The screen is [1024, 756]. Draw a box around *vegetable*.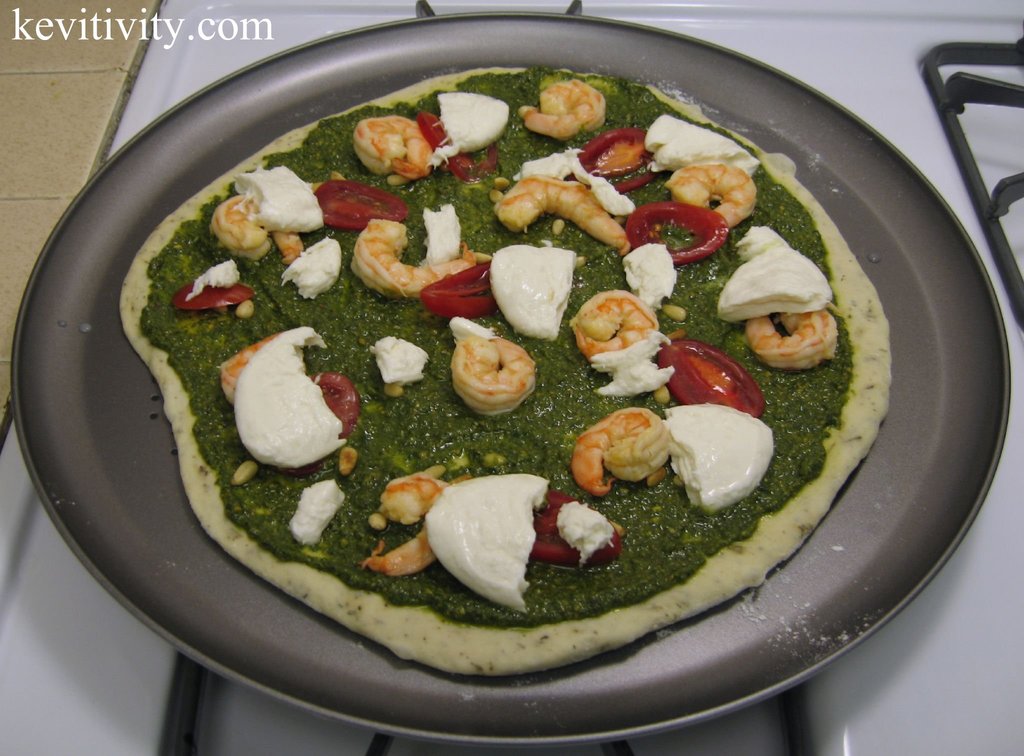
625/202/732/265.
